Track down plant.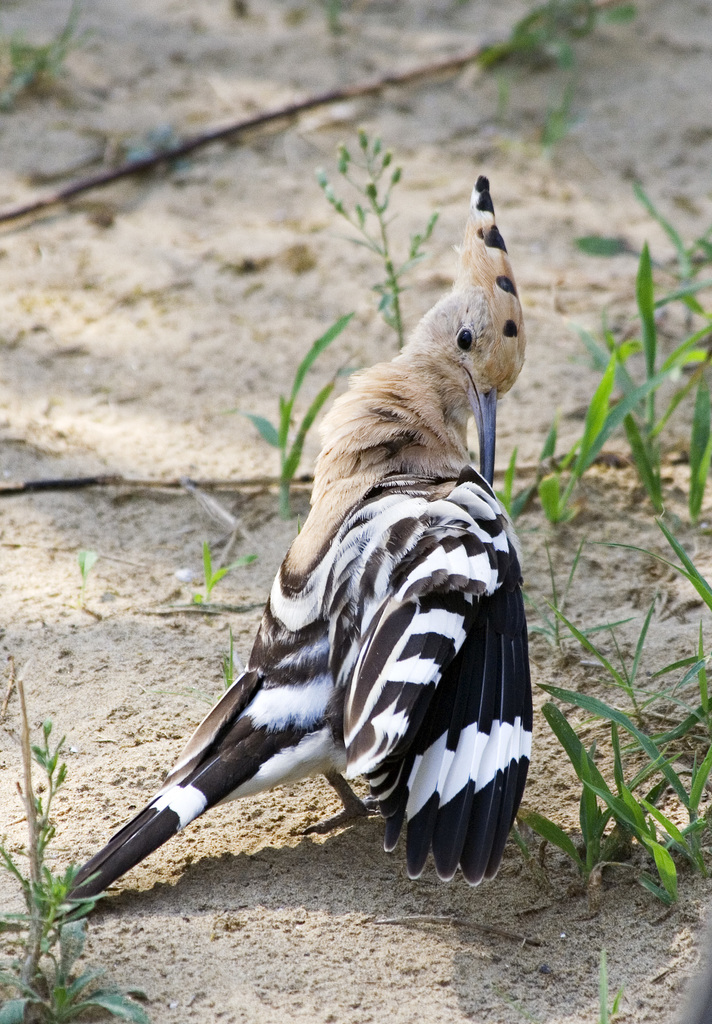
Tracked to [0, 0, 100, 113].
